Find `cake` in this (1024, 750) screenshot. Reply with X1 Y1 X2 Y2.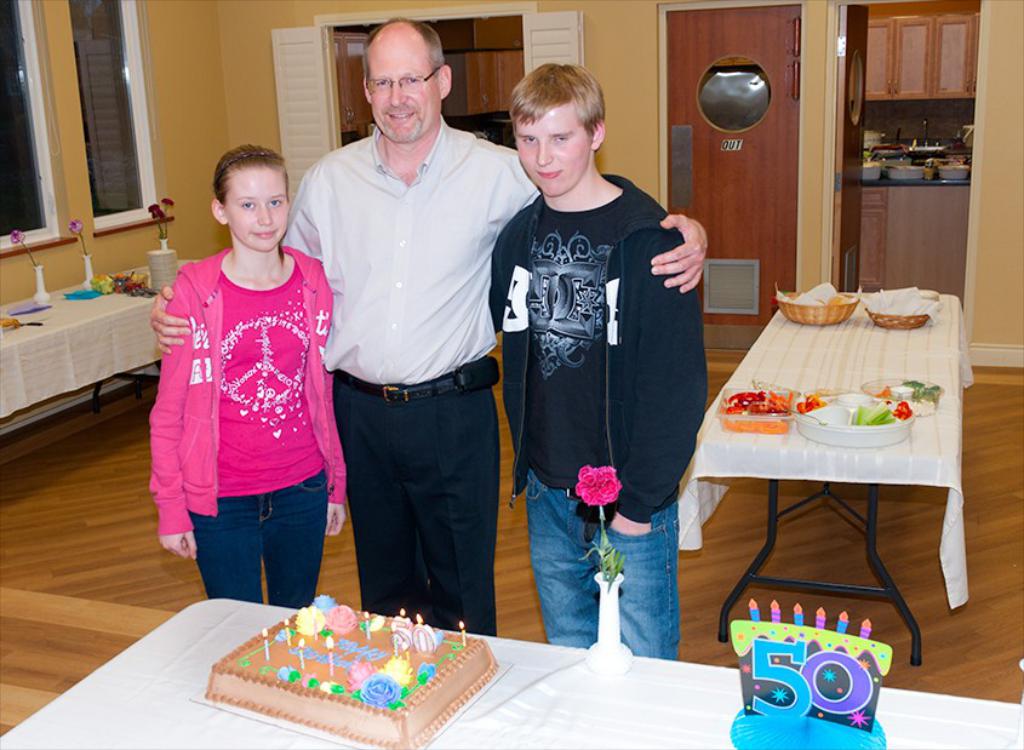
728 620 891 749.
